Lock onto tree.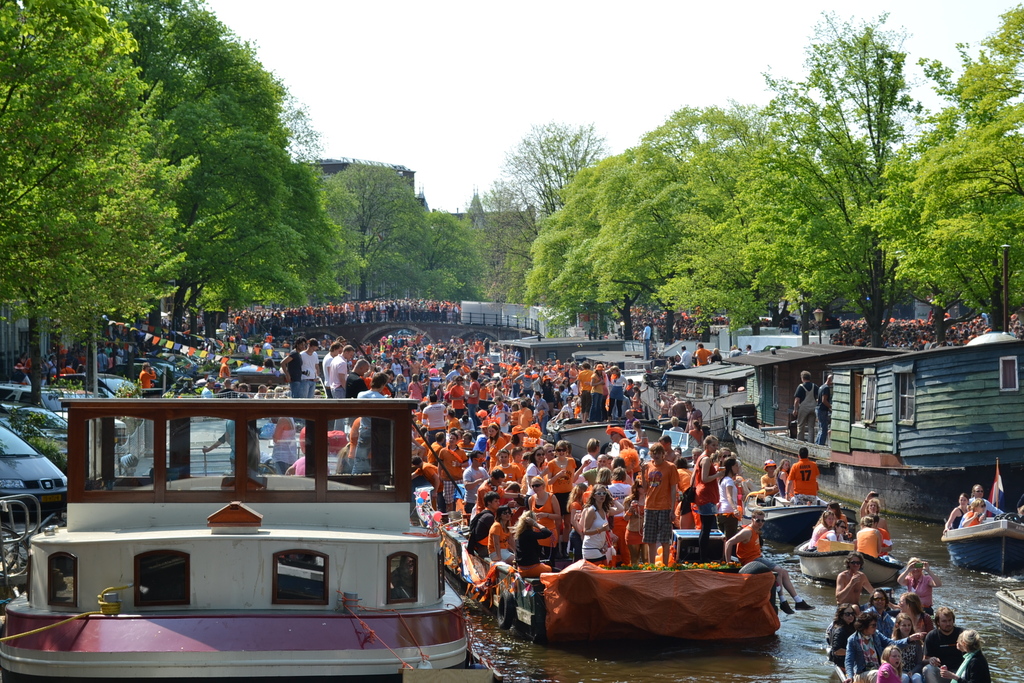
Locked: <box>602,104,760,299</box>.
